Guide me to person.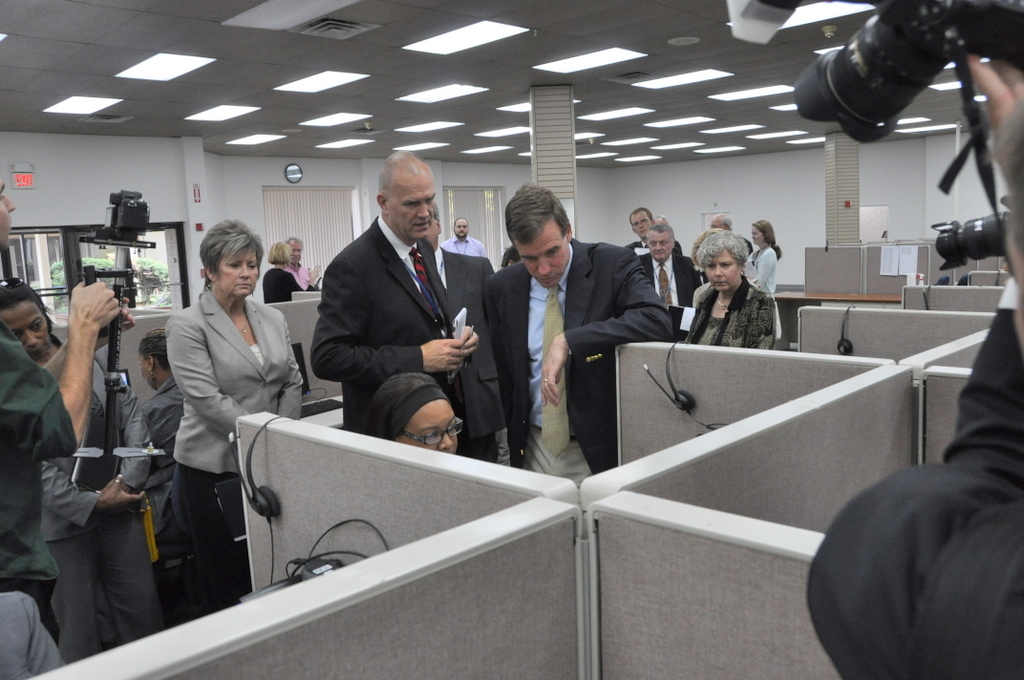
Guidance: [left=751, top=216, right=784, bottom=345].
